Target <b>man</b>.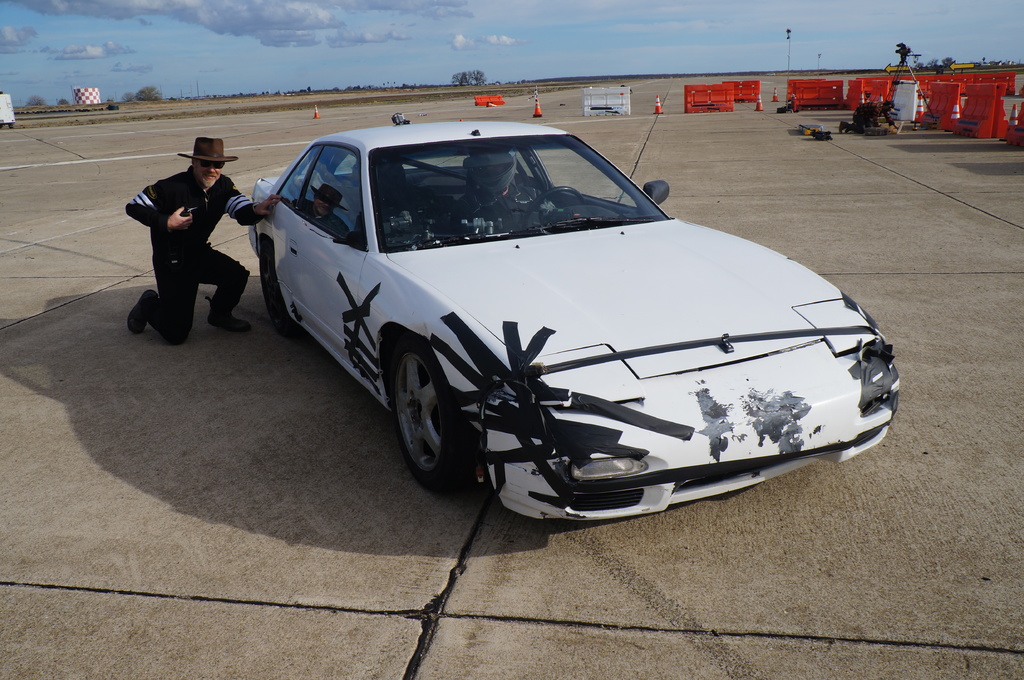
Target region: select_region(131, 138, 256, 354).
